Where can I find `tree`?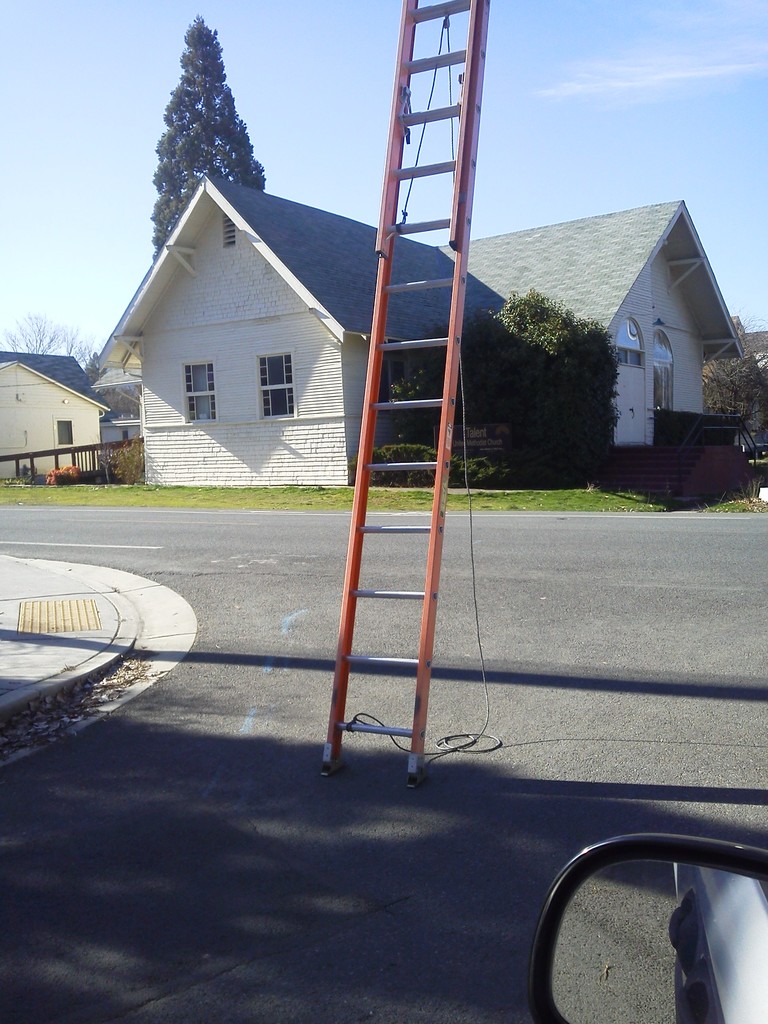
You can find it at select_region(0, 304, 63, 351).
